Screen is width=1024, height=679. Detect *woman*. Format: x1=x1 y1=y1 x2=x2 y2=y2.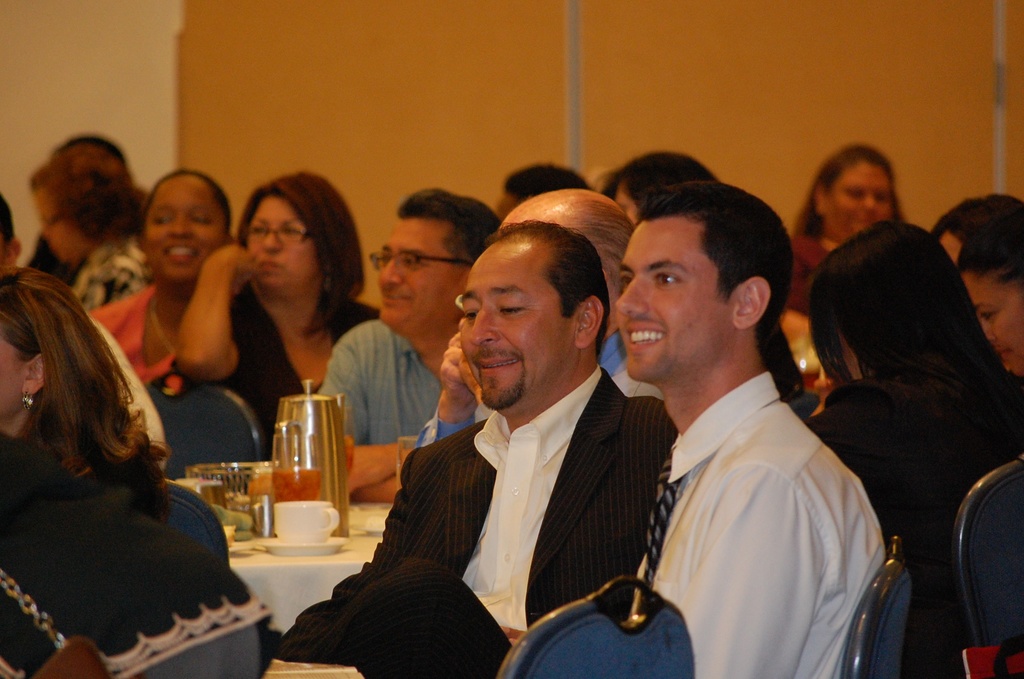
x1=79 y1=159 x2=267 y2=415.
